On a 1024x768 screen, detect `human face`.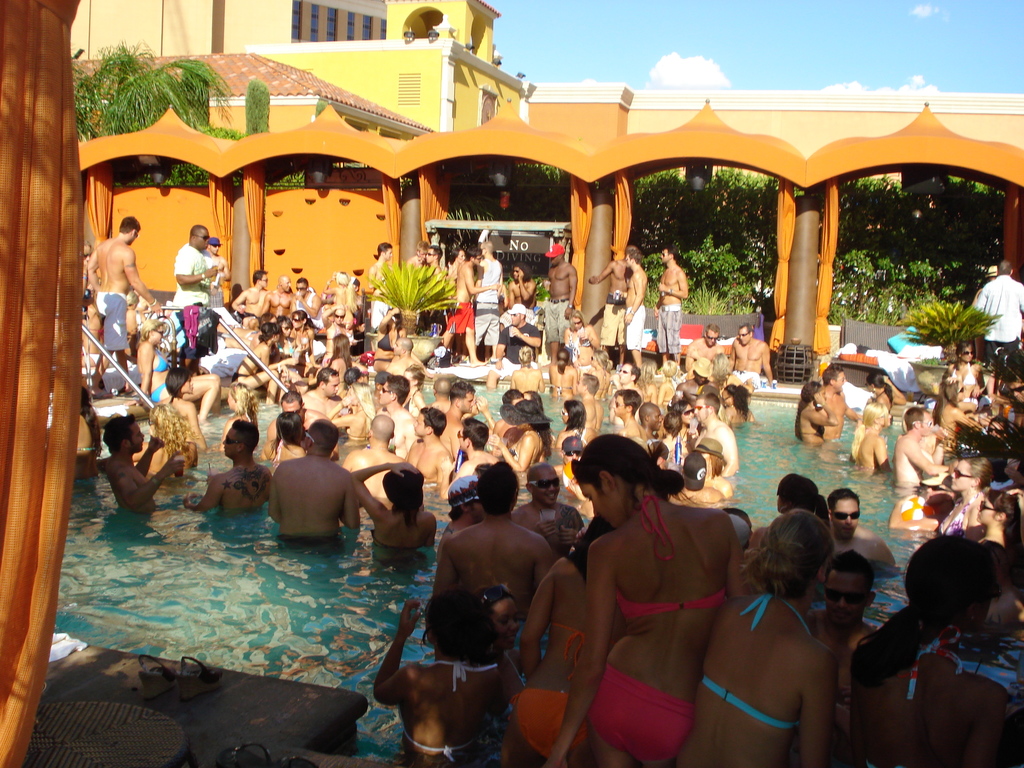
<box>258,273,270,290</box>.
